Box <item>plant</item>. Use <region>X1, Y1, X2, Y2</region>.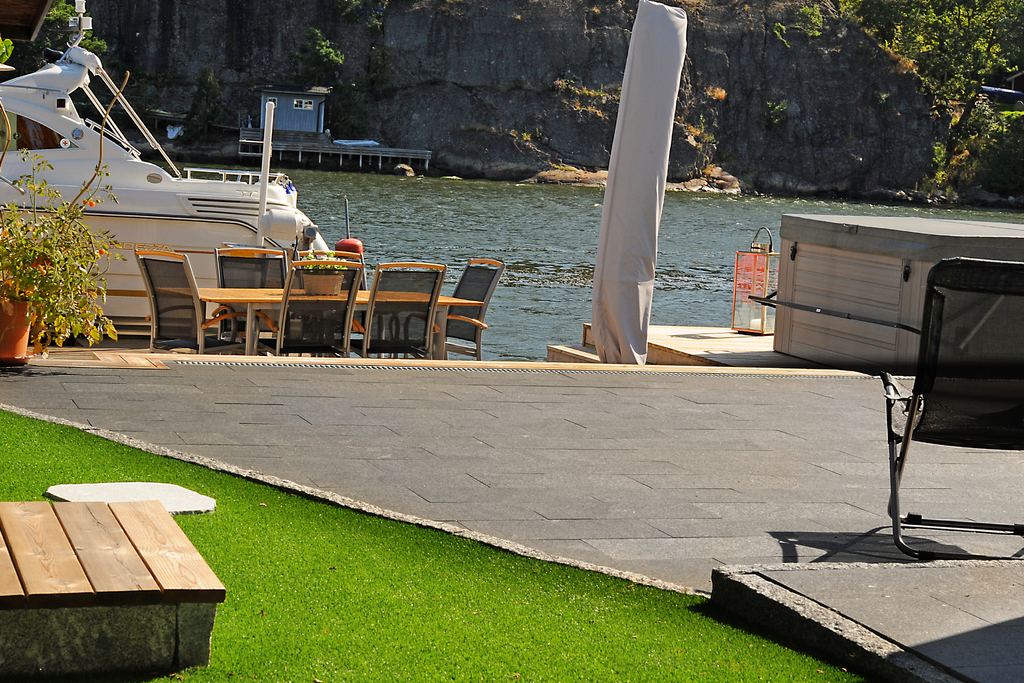
<region>762, 90, 786, 124</region>.
